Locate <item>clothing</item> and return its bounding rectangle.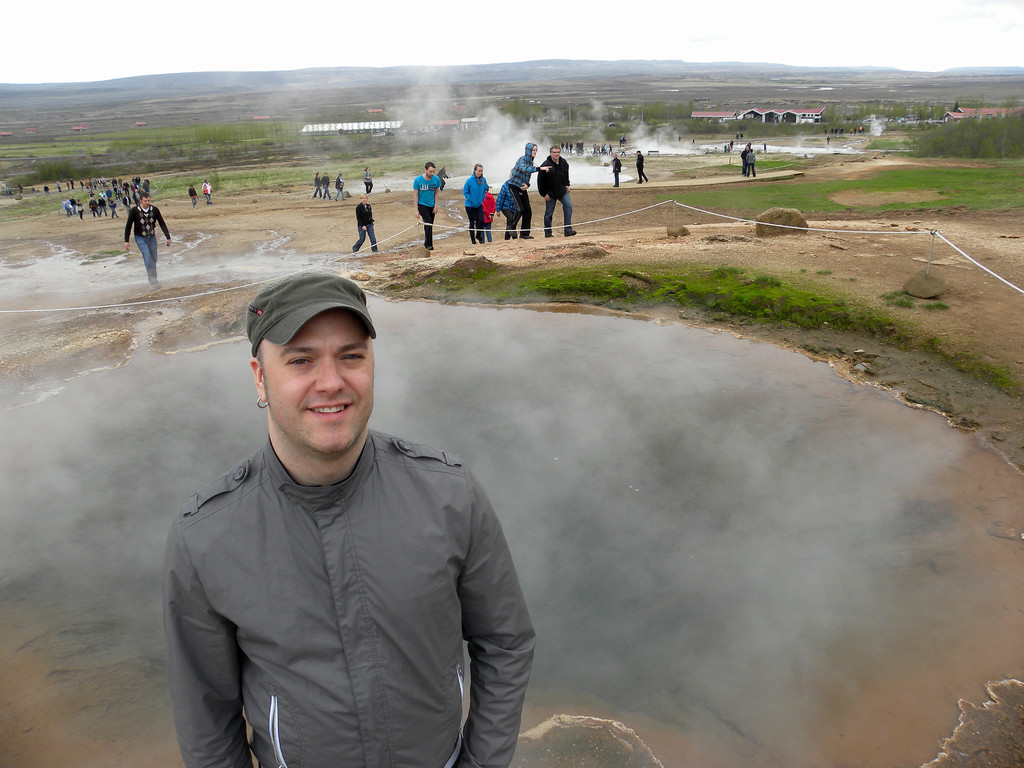
crop(535, 155, 573, 236).
